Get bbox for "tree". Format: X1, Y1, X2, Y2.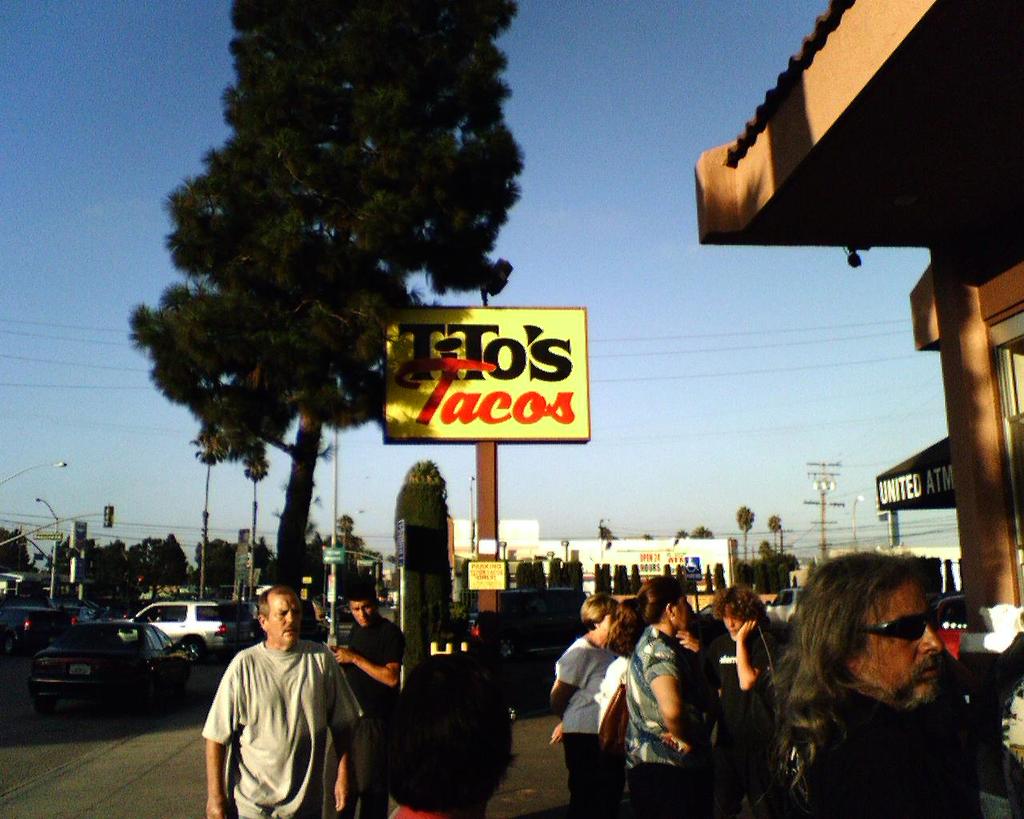
139, 530, 186, 594.
